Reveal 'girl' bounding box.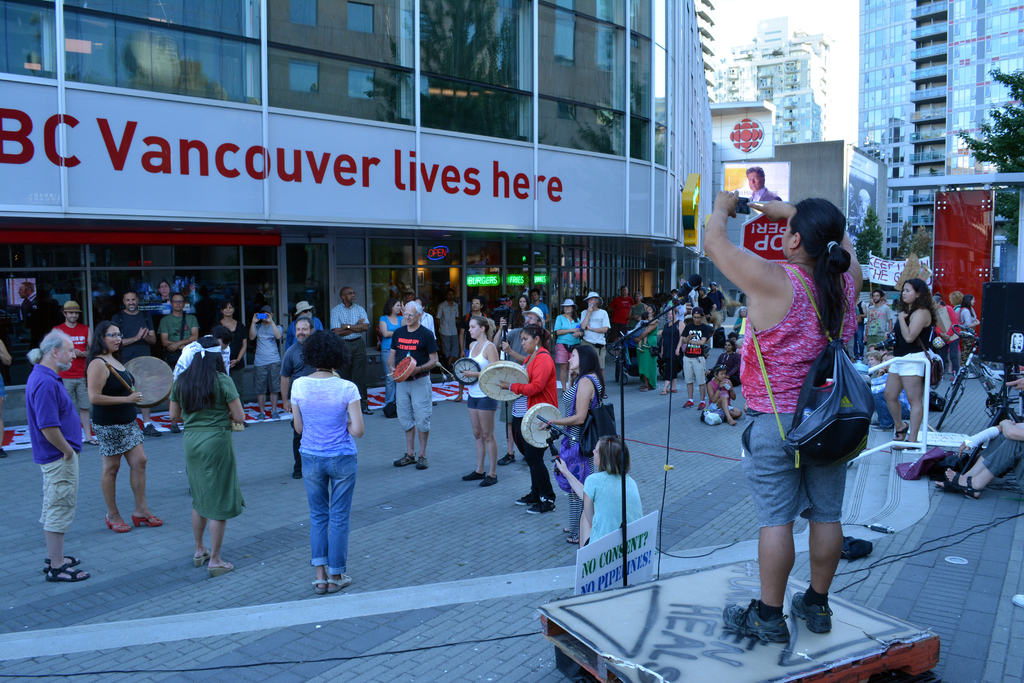
Revealed: [884,278,937,452].
